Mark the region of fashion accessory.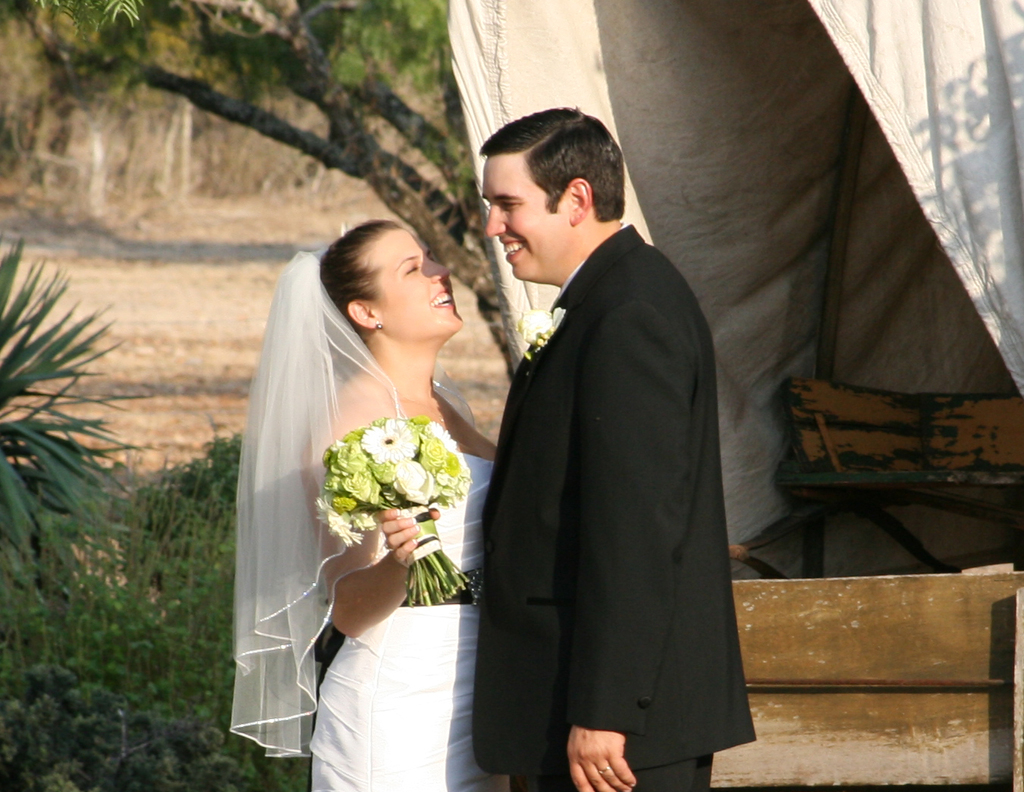
Region: BBox(399, 388, 445, 426).
